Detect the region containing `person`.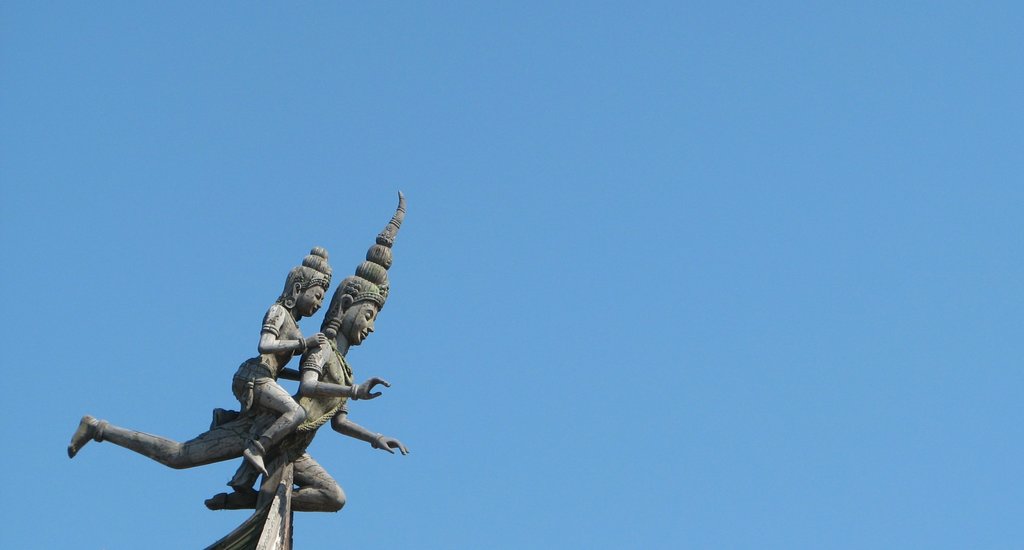
pyautogui.locateOnScreen(68, 193, 409, 512).
